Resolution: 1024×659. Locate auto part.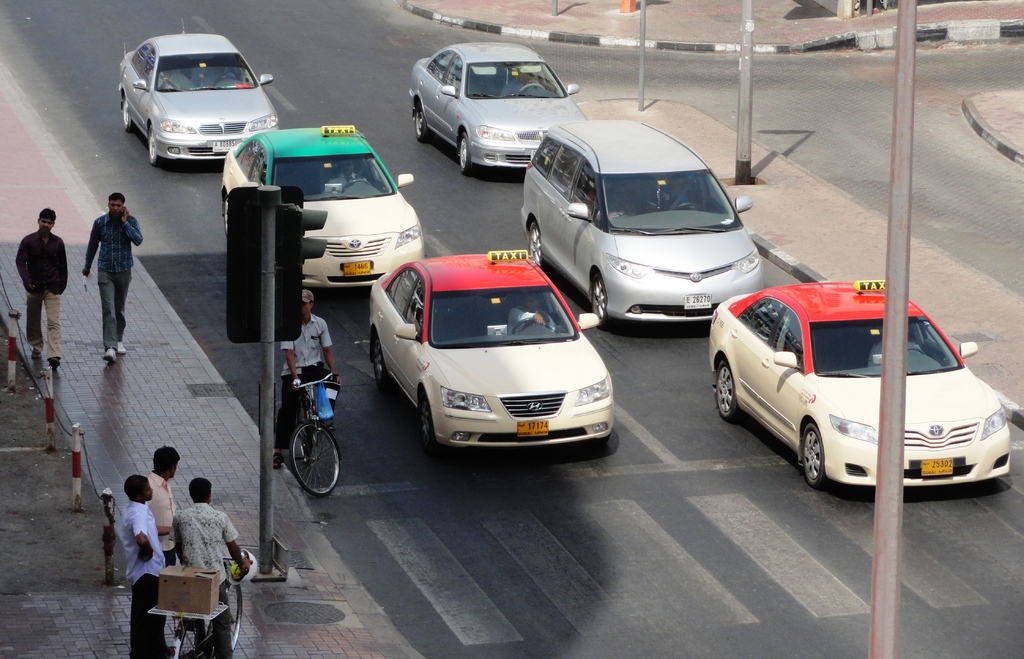
rect(771, 356, 796, 369).
